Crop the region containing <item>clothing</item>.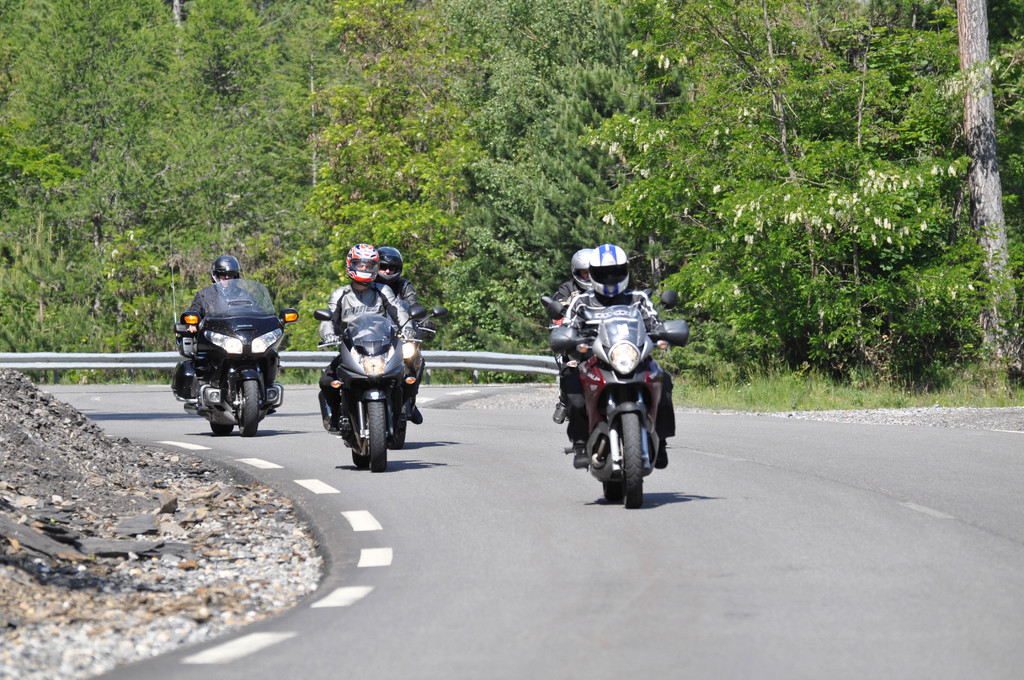
Crop region: <box>564,286,660,407</box>.
